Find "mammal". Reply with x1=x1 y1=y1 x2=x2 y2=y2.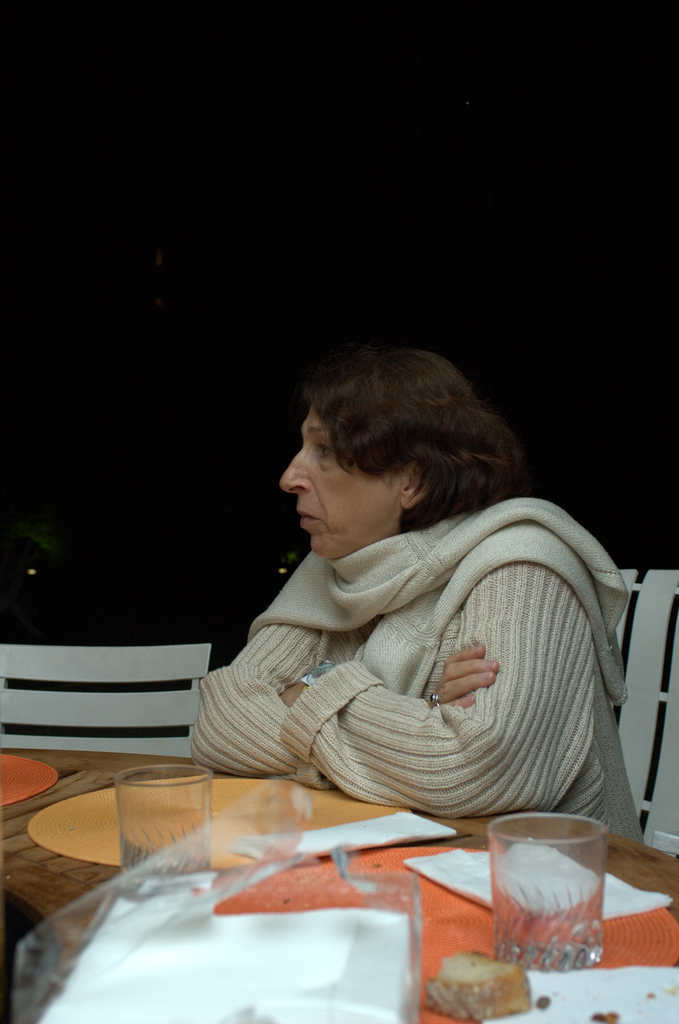
x1=156 y1=360 x2=623 y2=877.
